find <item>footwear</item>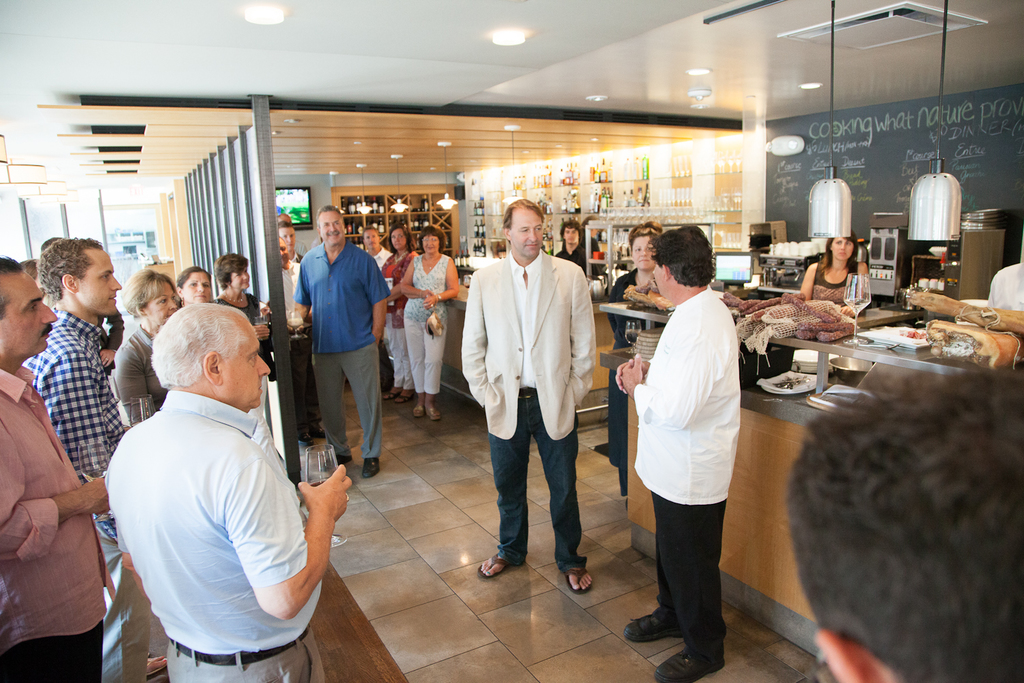
625, 610, 677, 641
